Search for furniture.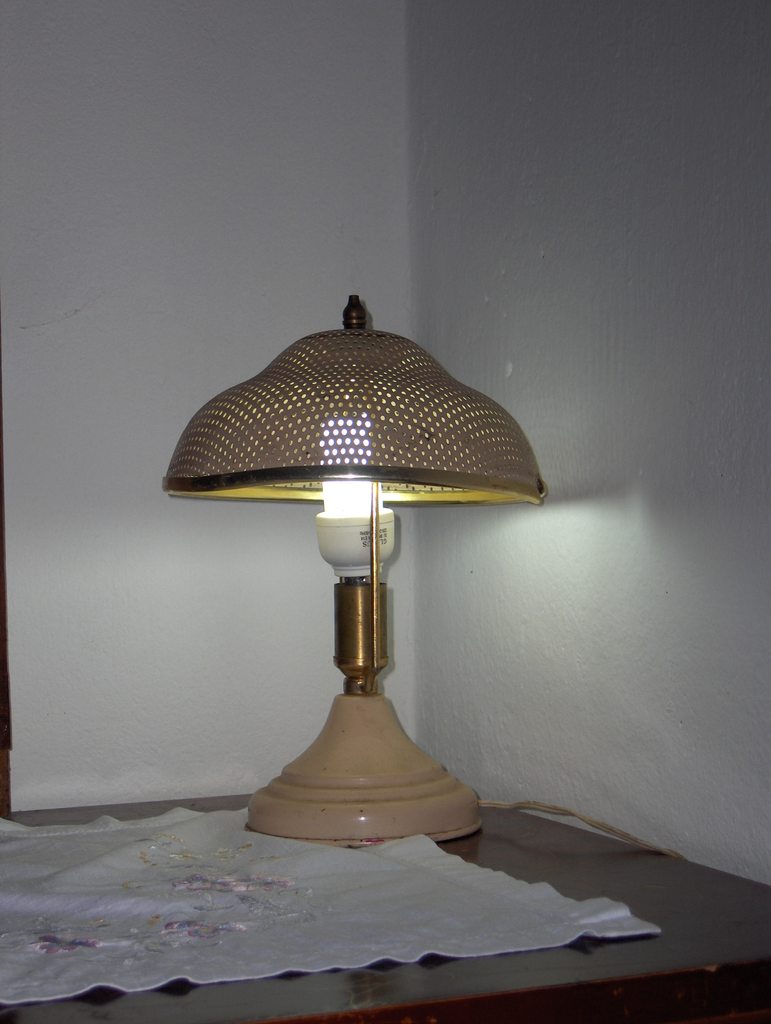
Found at bbox=[0, 793, 770, 1023].
